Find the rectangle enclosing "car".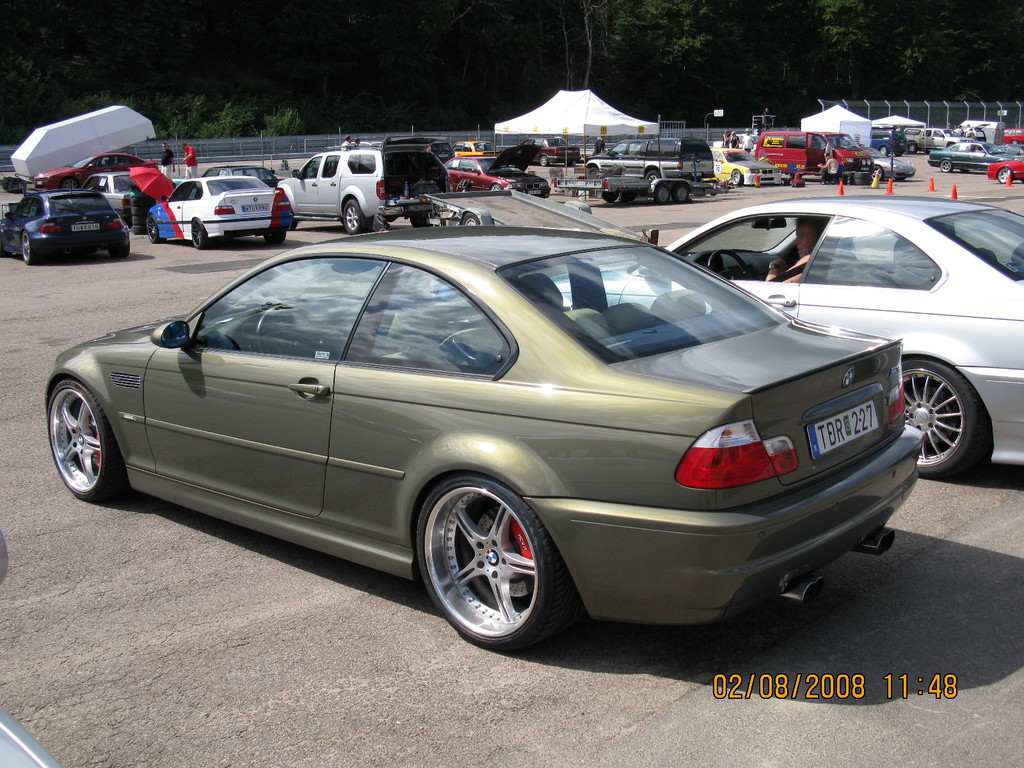
202 164 279 185.
